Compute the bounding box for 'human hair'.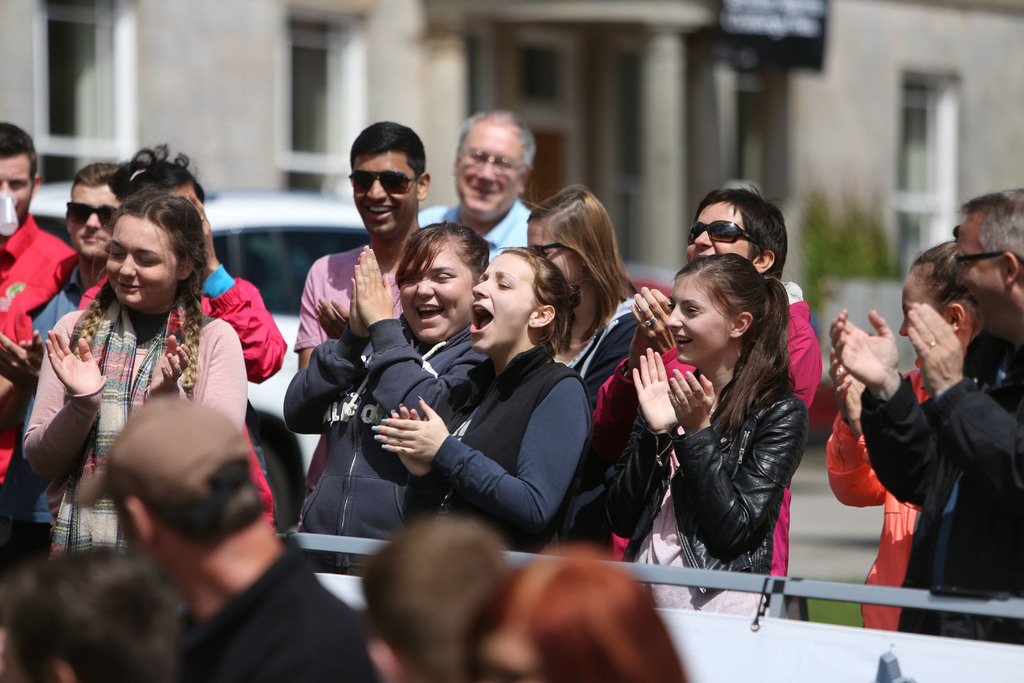
region(0, 546, 190, 682).
